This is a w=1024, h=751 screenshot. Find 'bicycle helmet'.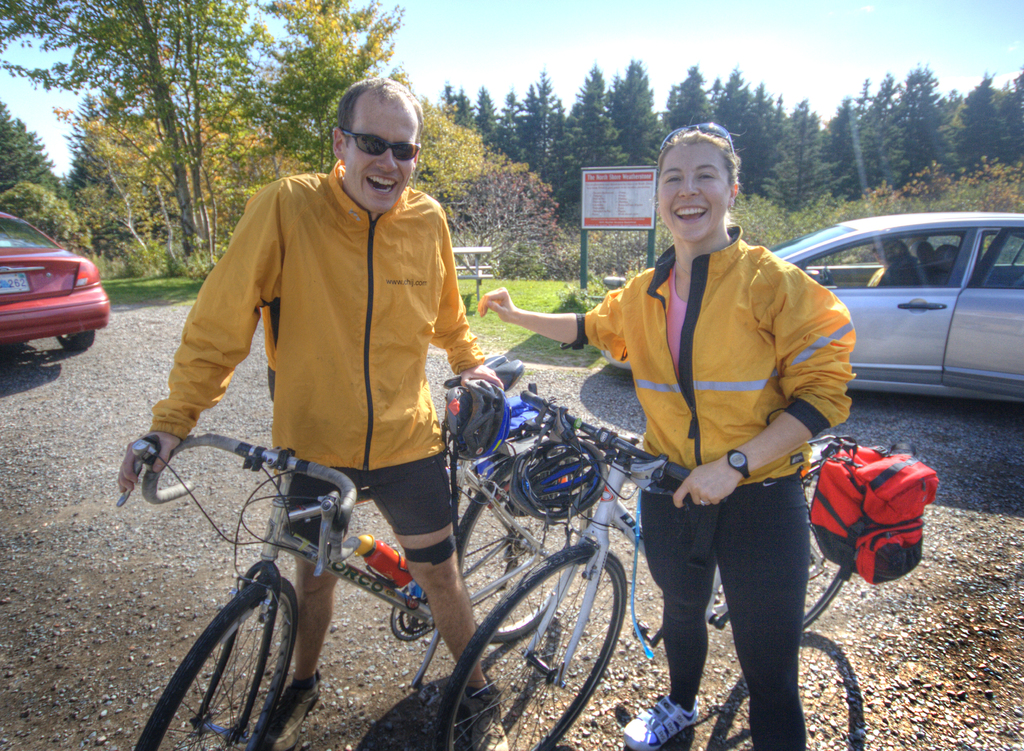
Bounding box: 516 442 611 518.
